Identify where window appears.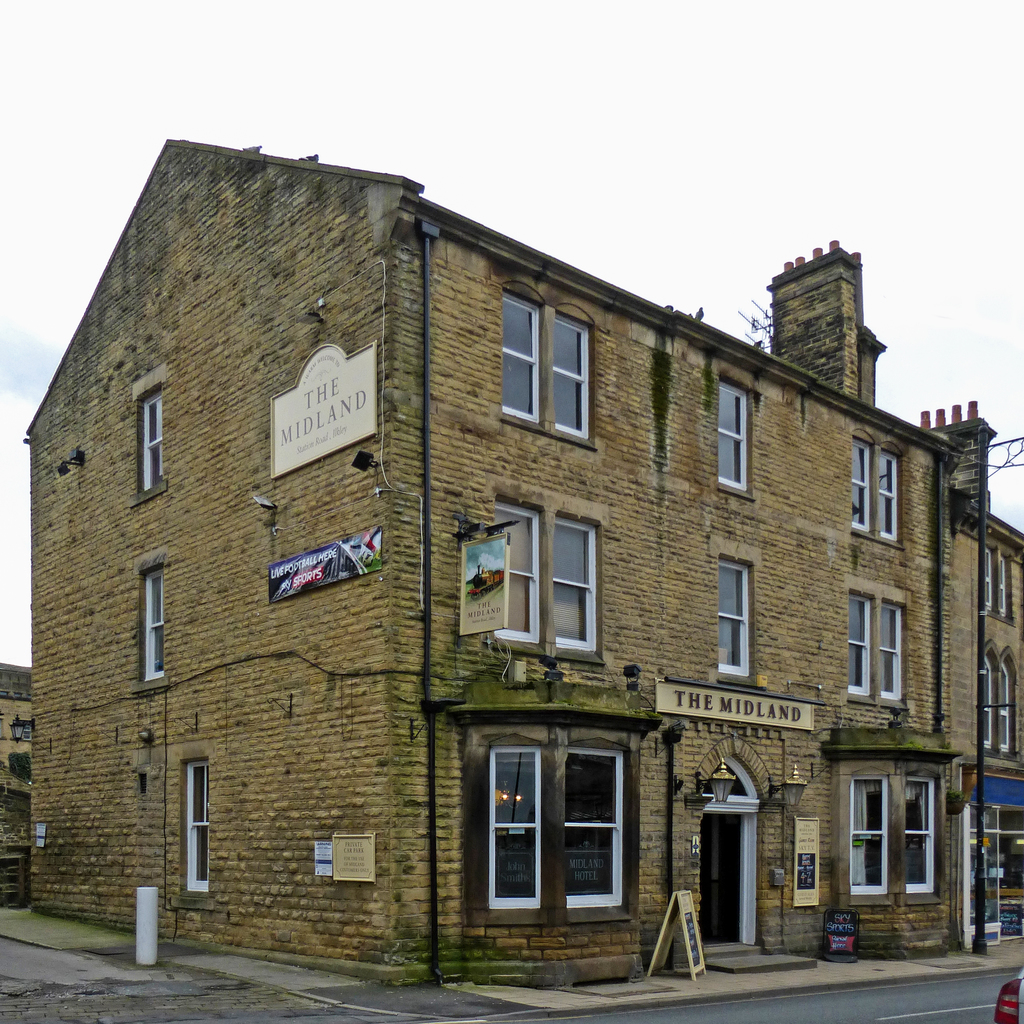
Appears at x1=703 y1=544 x2=762 y2=687.
